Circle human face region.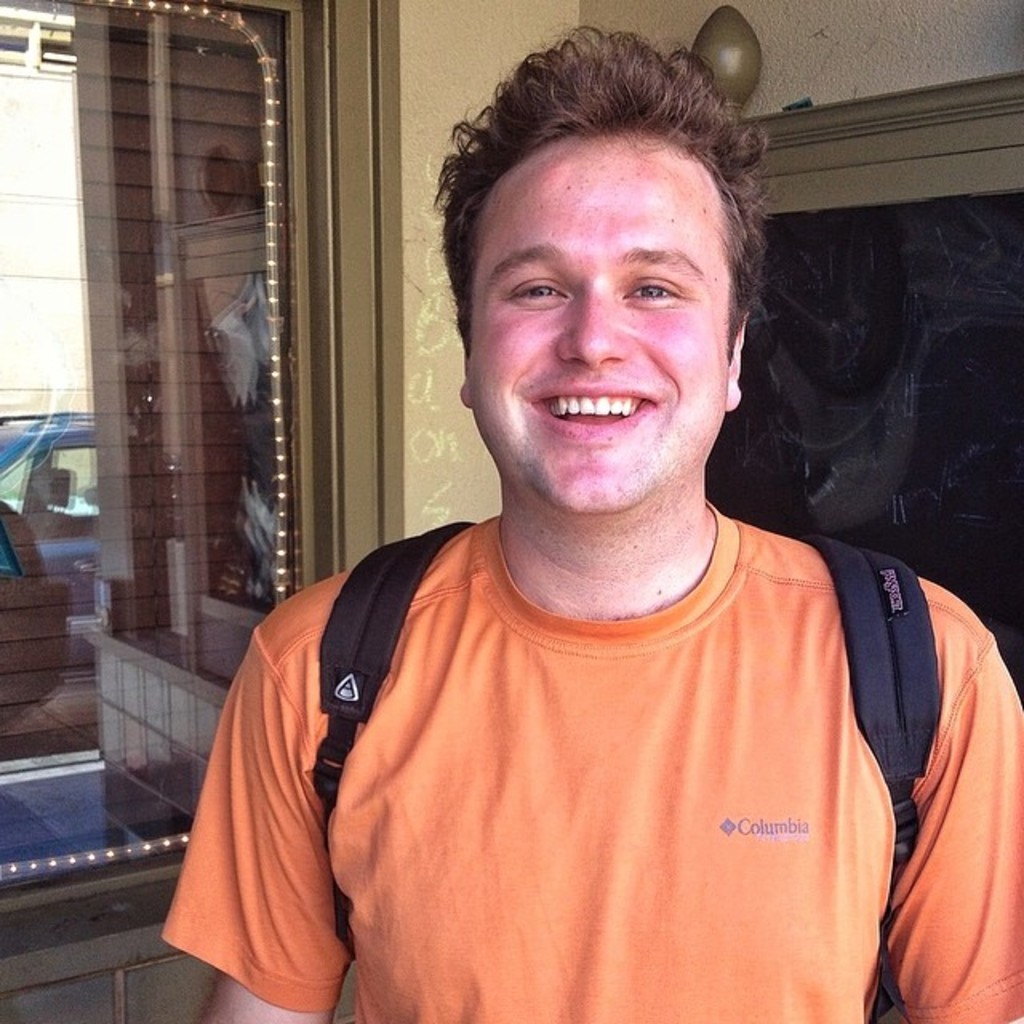
Region: <box>475,134,723,515</box>.
